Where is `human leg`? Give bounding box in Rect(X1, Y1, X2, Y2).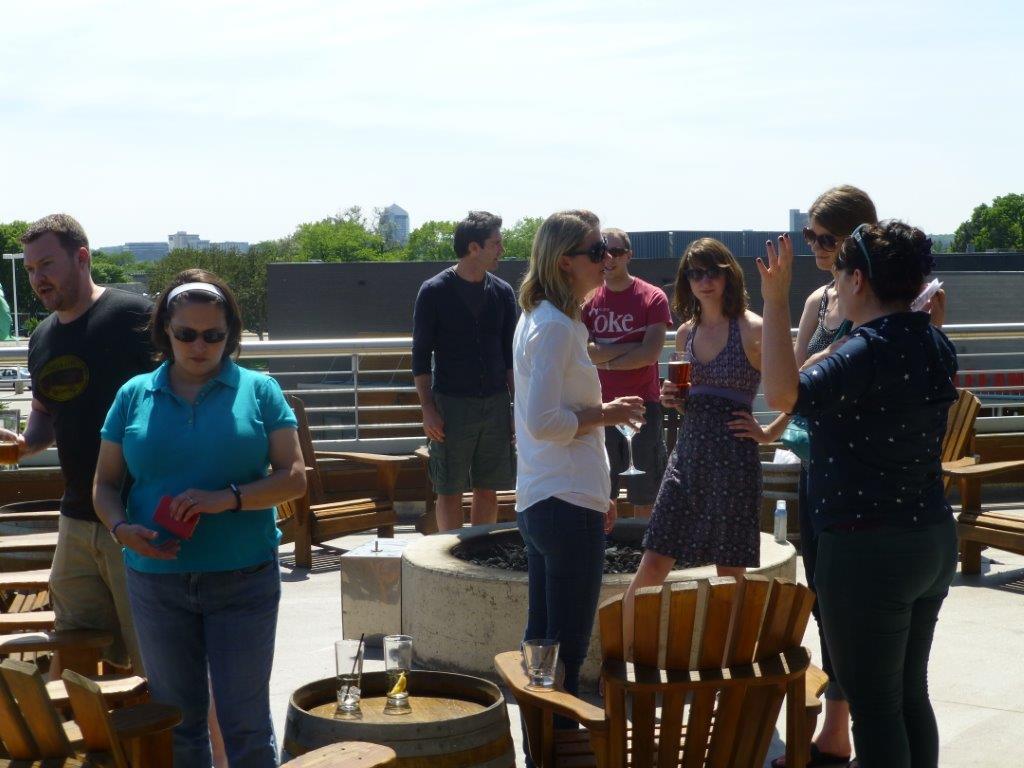
Rect(626, 406, 669, 518).
